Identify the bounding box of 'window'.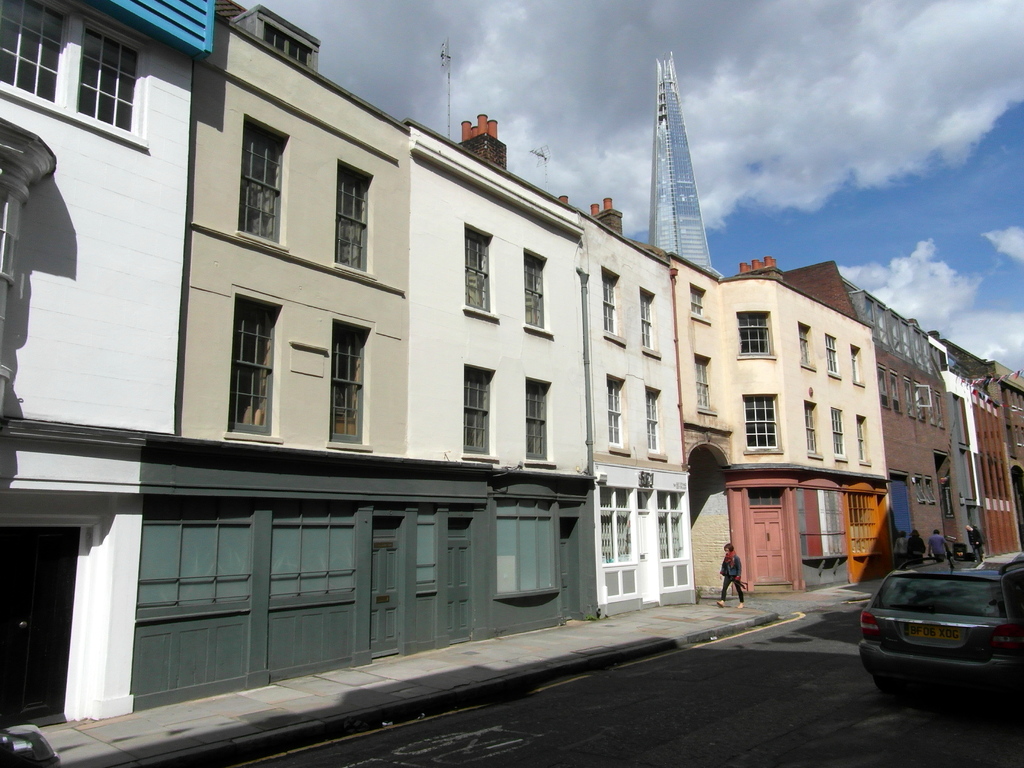
[851,345,861,378].
